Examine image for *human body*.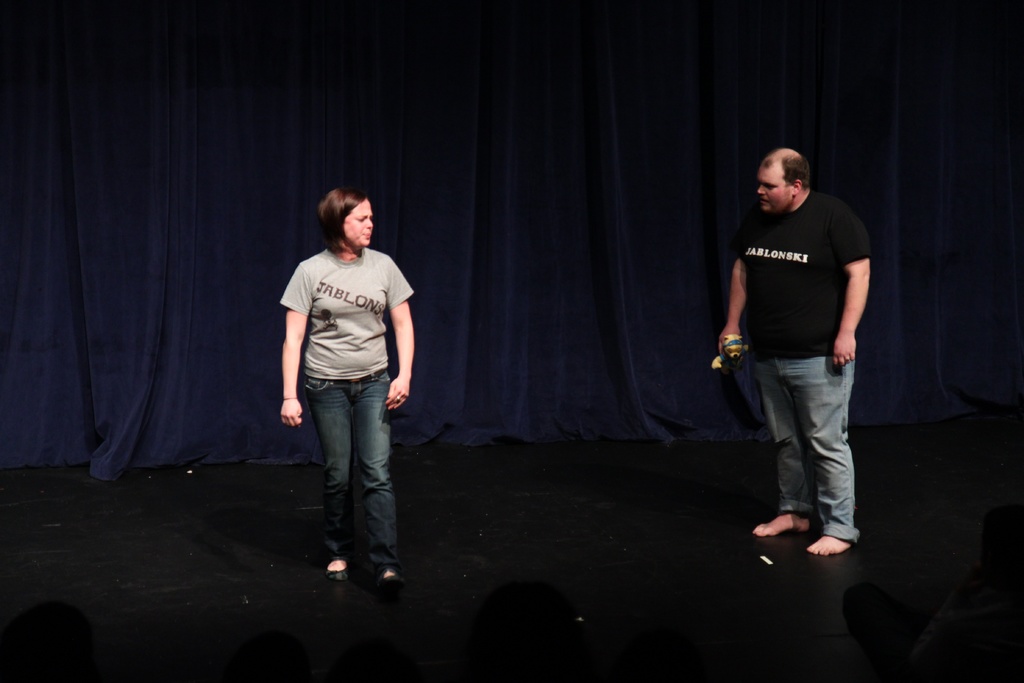
Examination result: 274/183/416/588.
